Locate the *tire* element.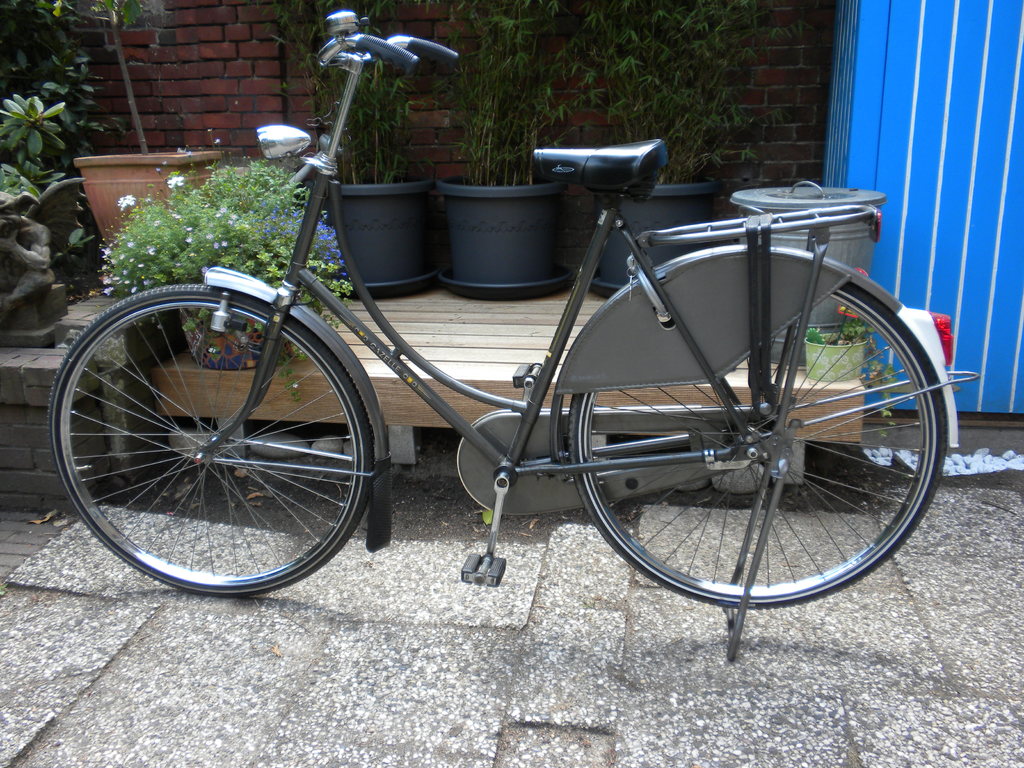
Element bbox: select_region(565, 254, 948, 611).
